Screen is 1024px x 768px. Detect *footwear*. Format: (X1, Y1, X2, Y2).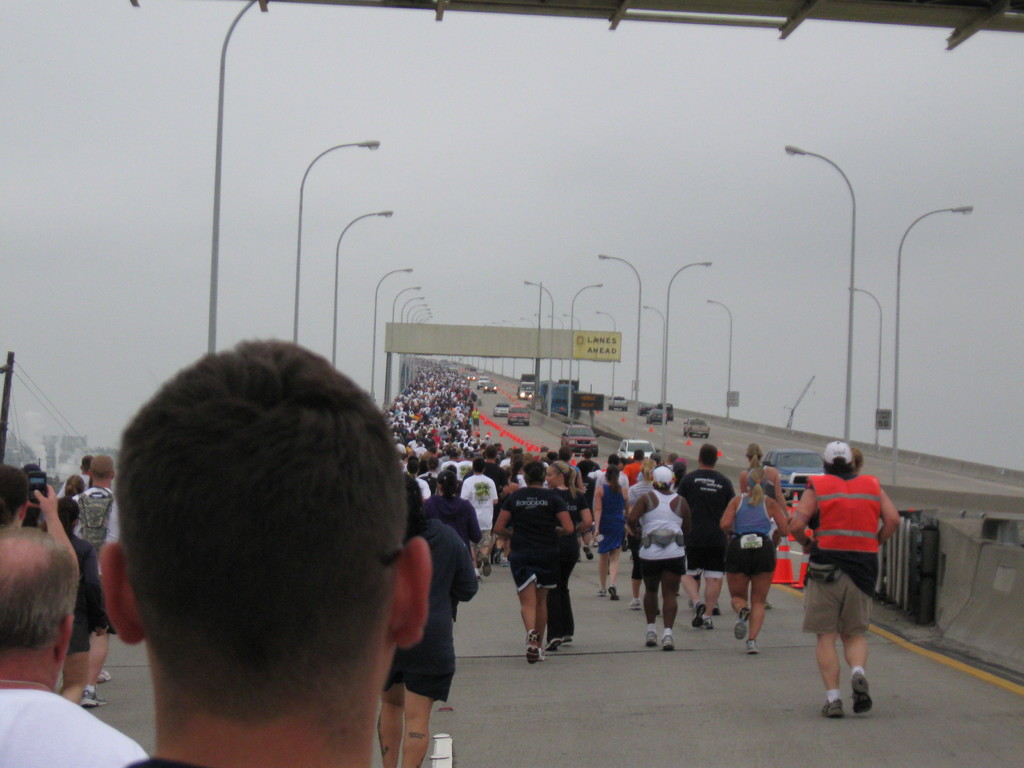
(712, 605, 722, 614).
